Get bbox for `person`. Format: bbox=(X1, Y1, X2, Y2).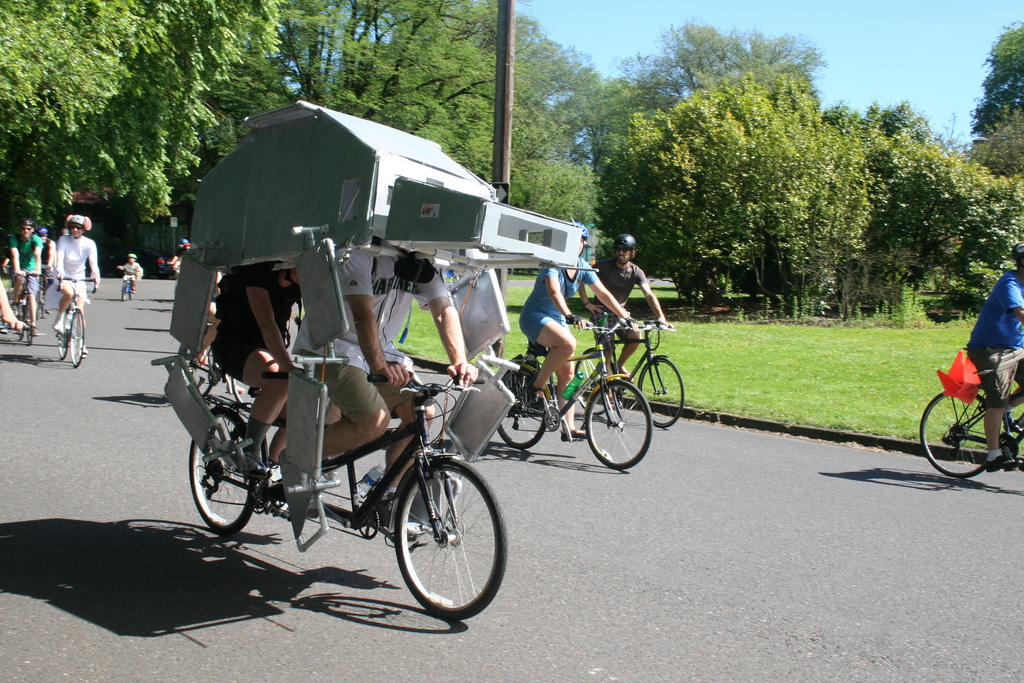
bbox=(206, 257, 310, 467).
